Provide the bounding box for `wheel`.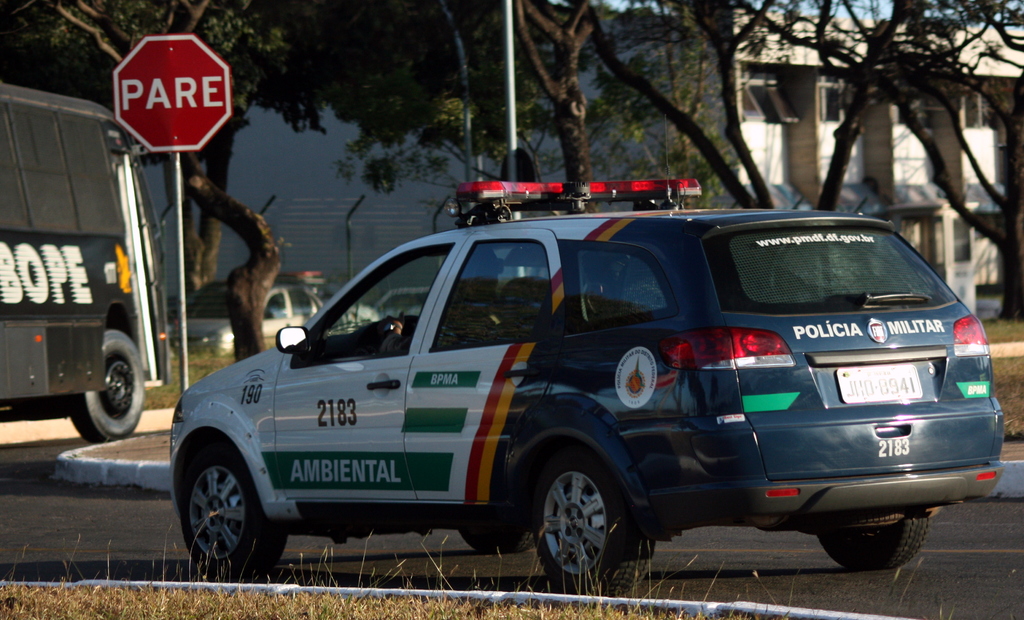
[left=522, top=449, right=633, bottom=595].
